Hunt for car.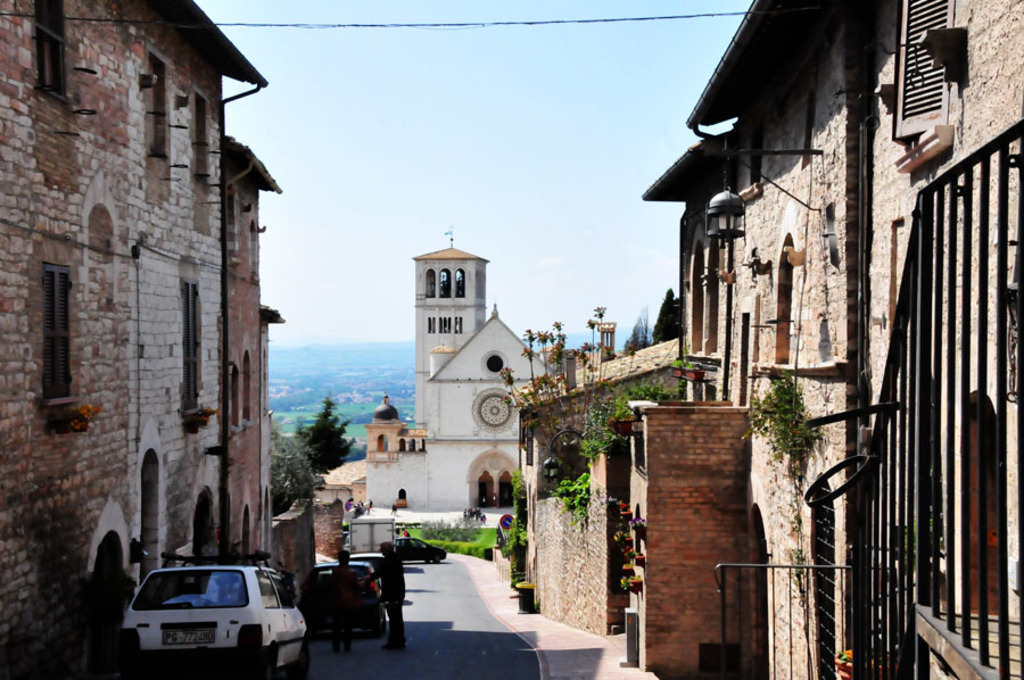
Hunted down at 350 545 387 578.
